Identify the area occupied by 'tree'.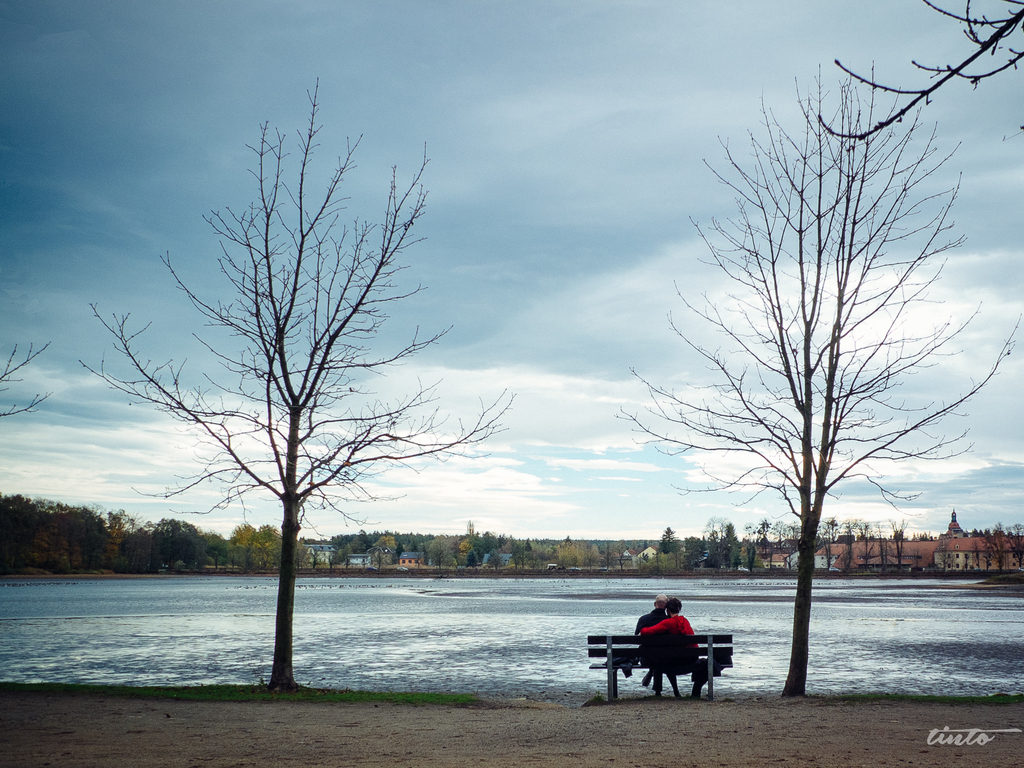
Area: 986, 521, 1009, 572.
